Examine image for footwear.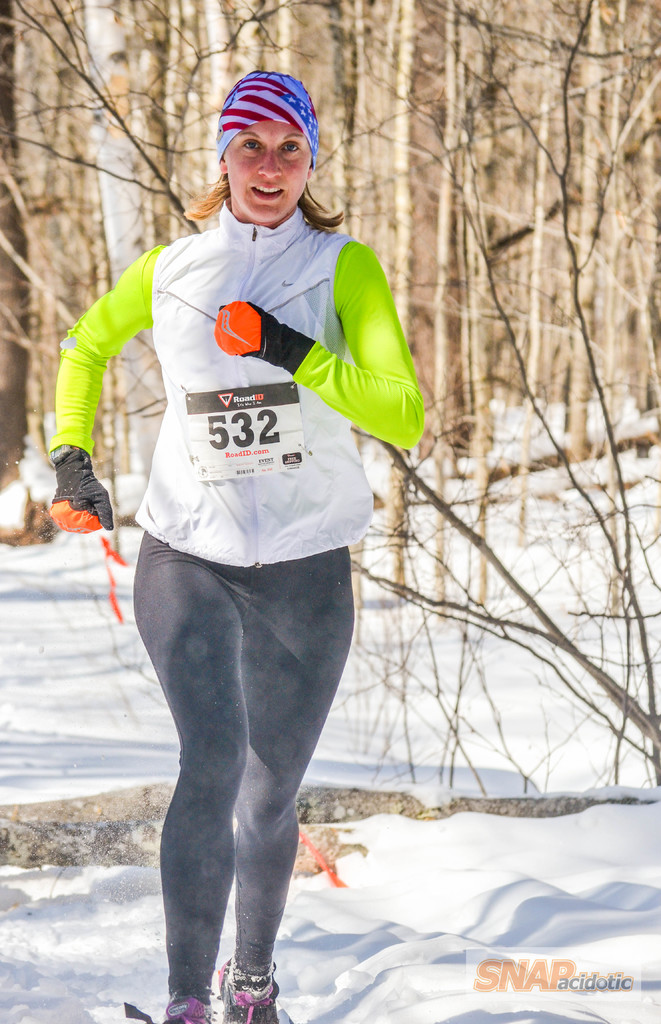
Examination result: bbox=[218, 941, 282, 1018].
